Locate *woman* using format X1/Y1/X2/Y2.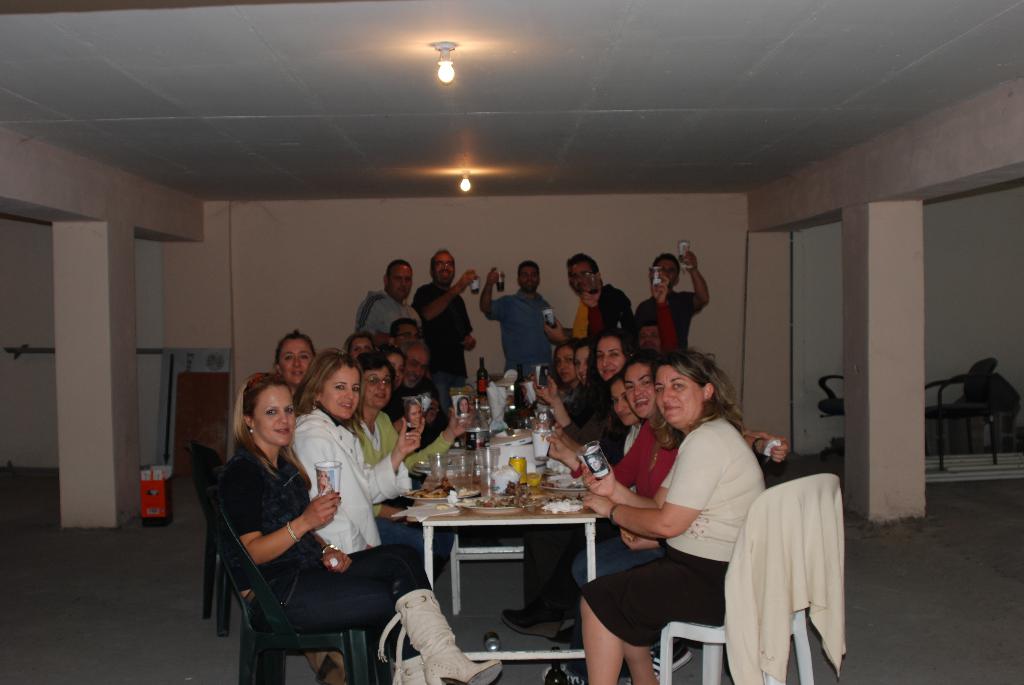
549/336/596/397.
